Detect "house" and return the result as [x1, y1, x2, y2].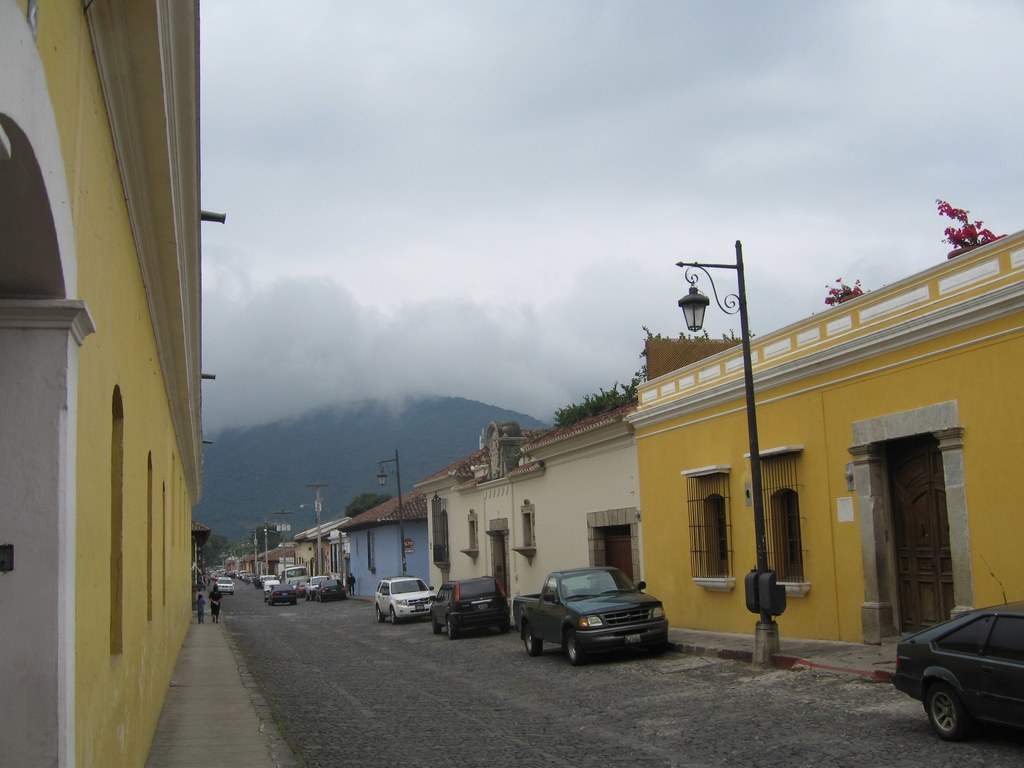
[337, 488, 429, 595].
